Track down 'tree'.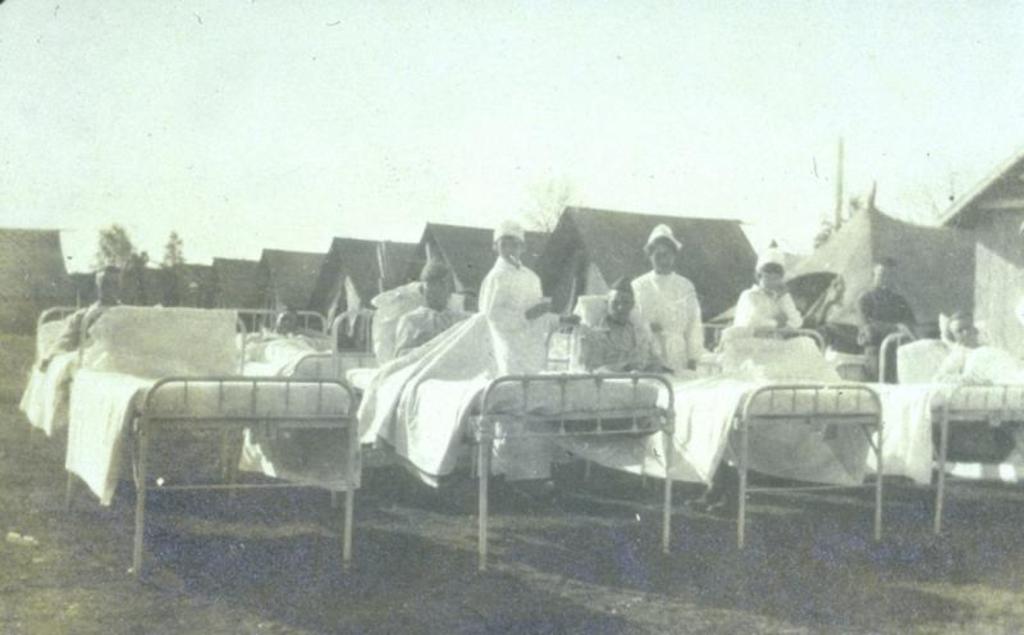
Tracked to box=[90, 219, 148, 270].
